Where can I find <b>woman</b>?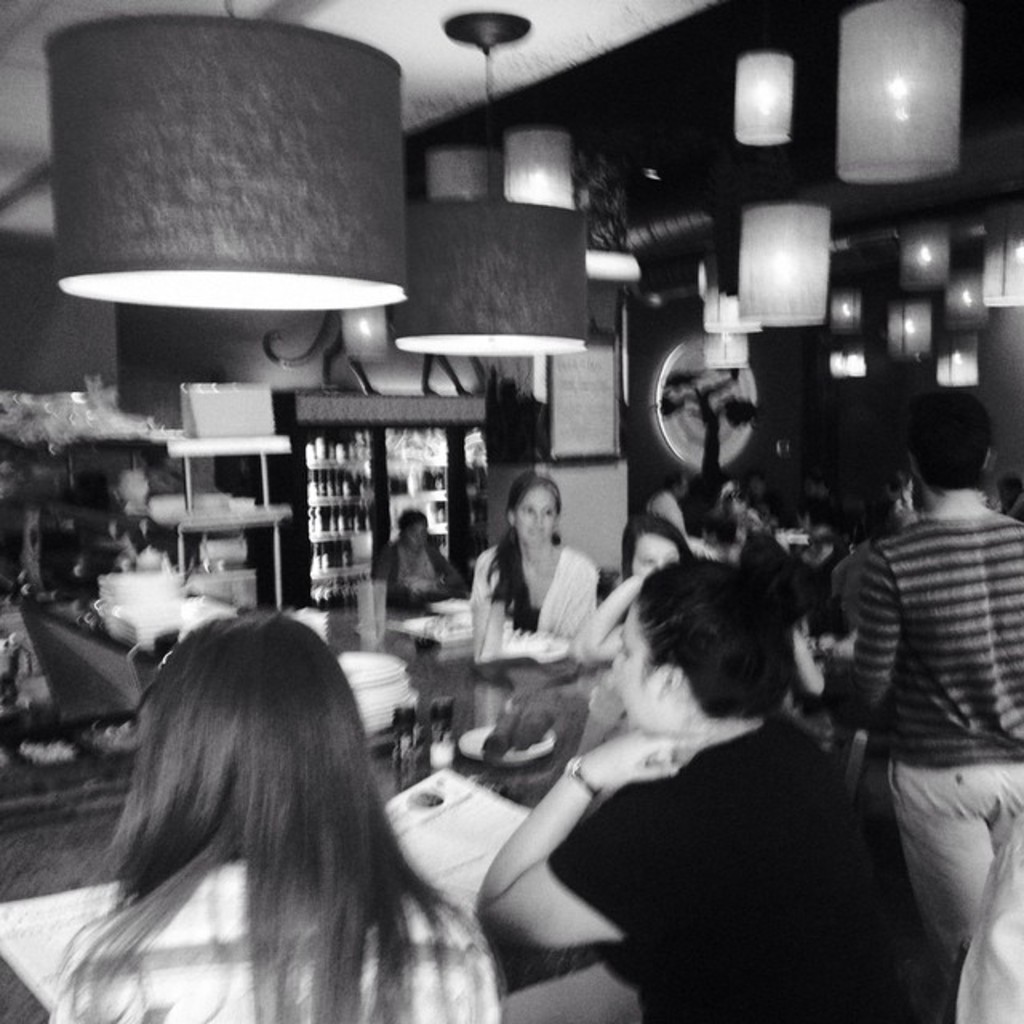
You can find it at 458 538 955 1022.
